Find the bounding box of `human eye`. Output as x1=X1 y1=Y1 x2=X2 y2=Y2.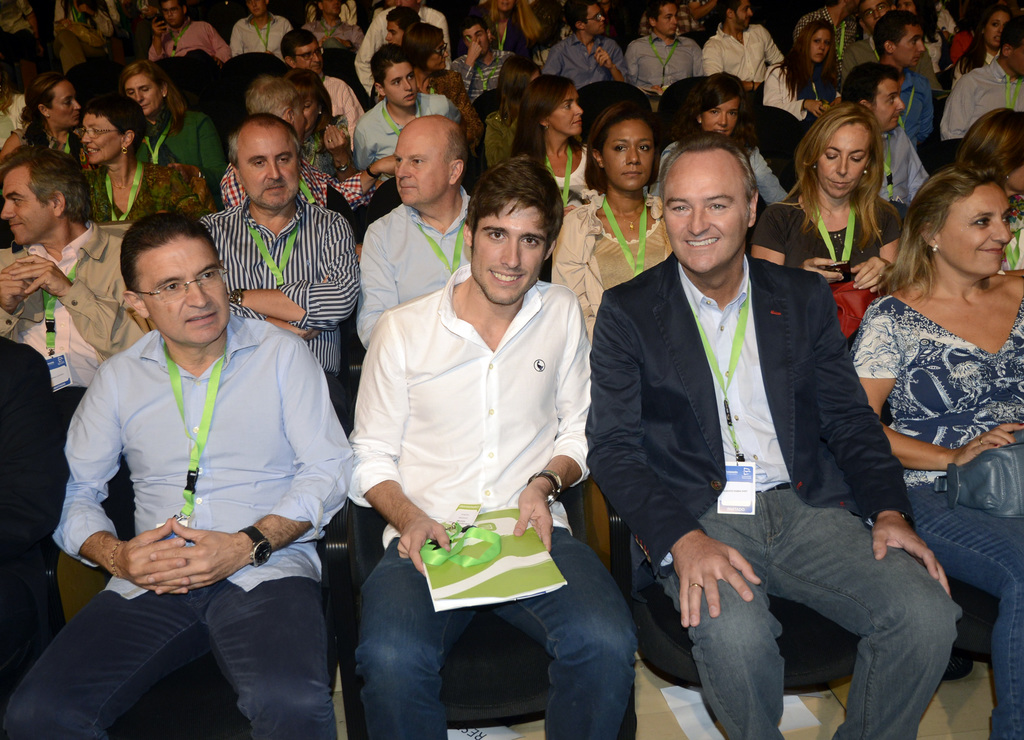
x1=706 y1=200 x2=728 y2=211.
